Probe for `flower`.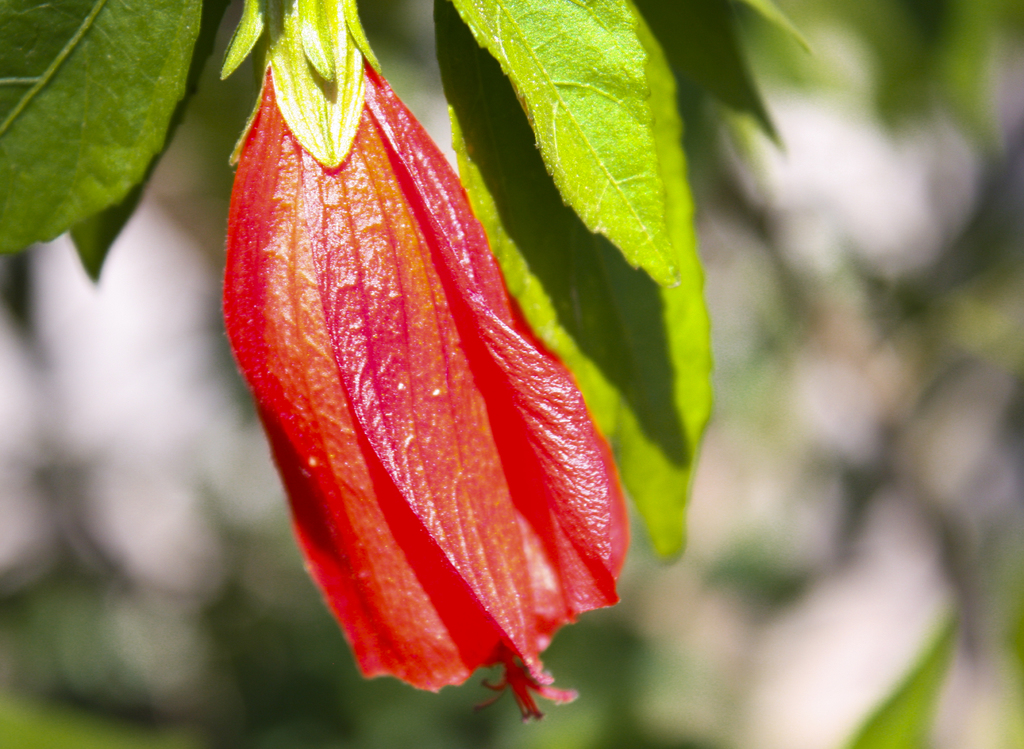
Probe result: detection(217, 57, 632, 722).
